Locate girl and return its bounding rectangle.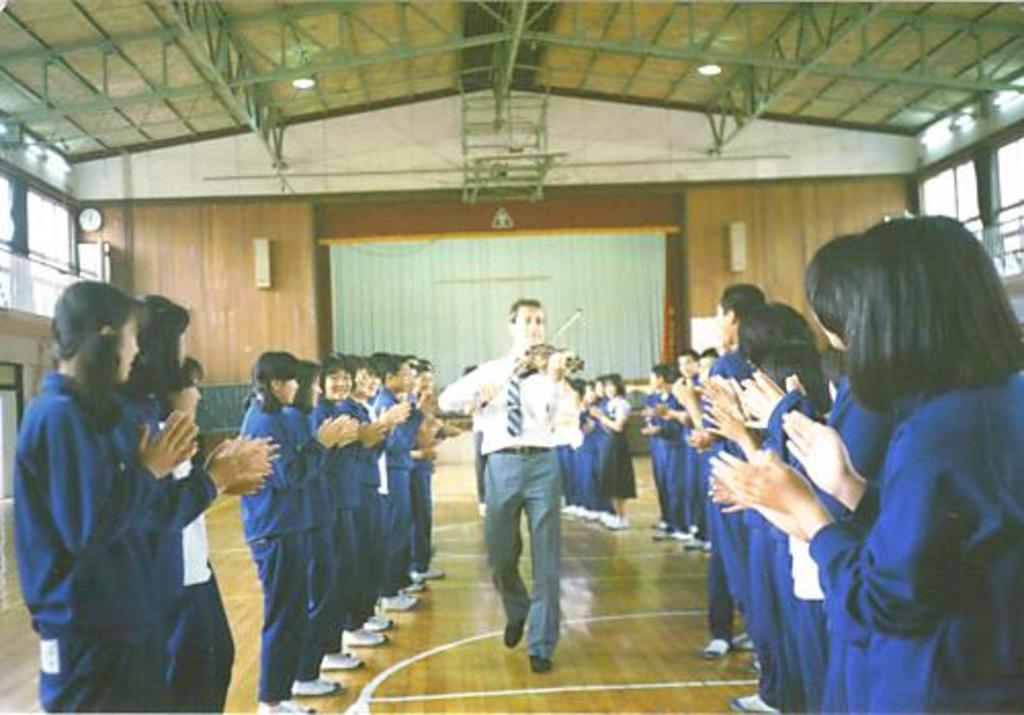
bbox=(240, 352, 352, 713).
